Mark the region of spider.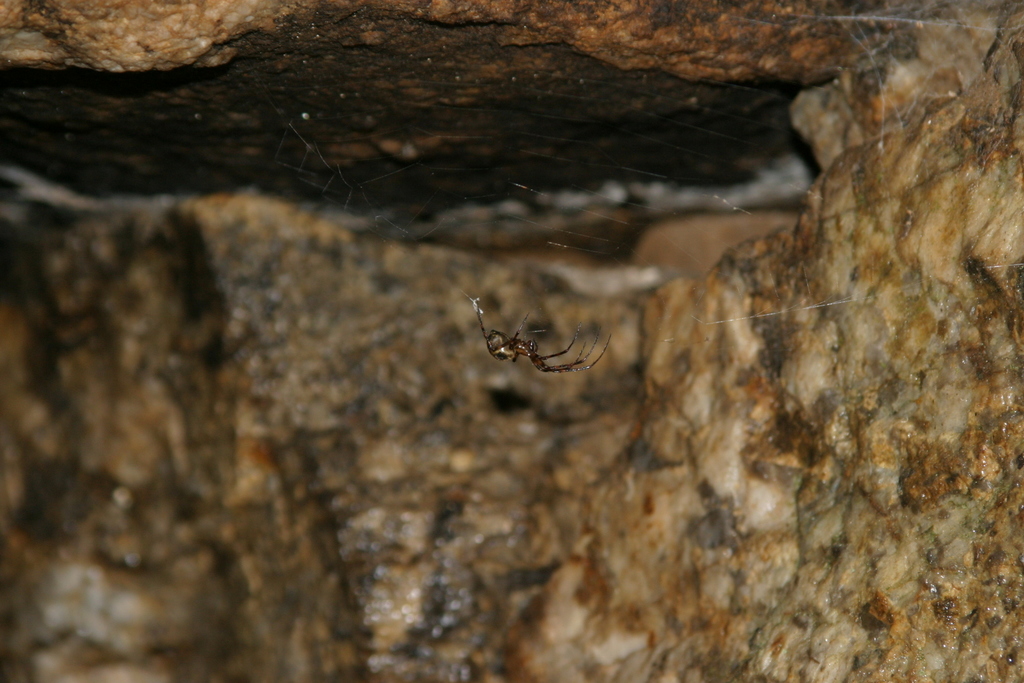
Region: [left=473, top=299, right=614, bottom=378].
